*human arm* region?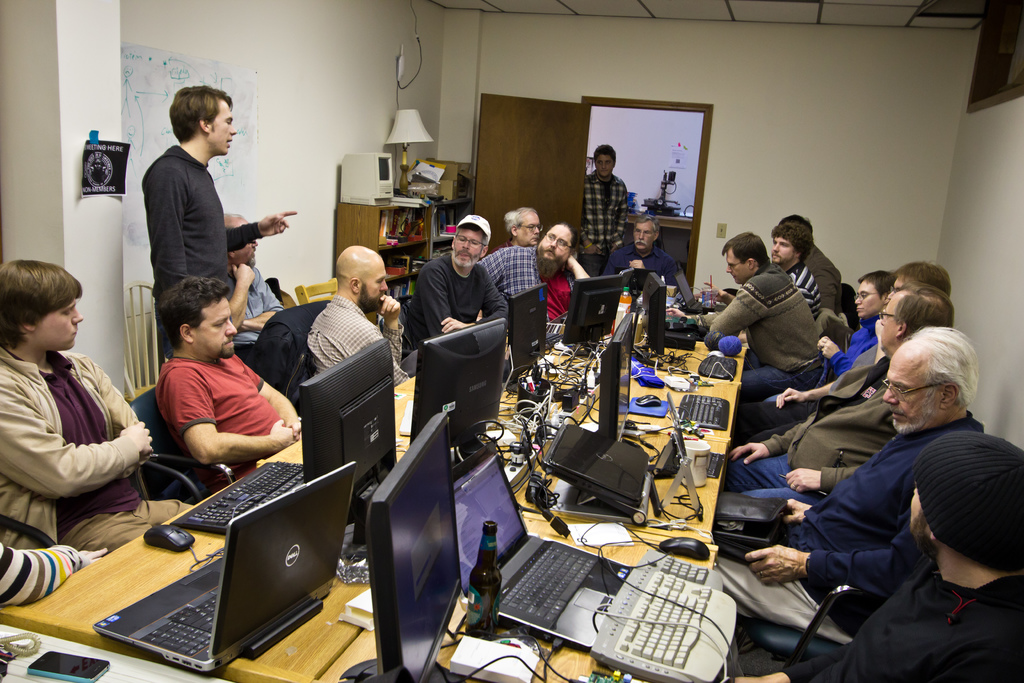
bbox=(0, 531, 110, 605)
